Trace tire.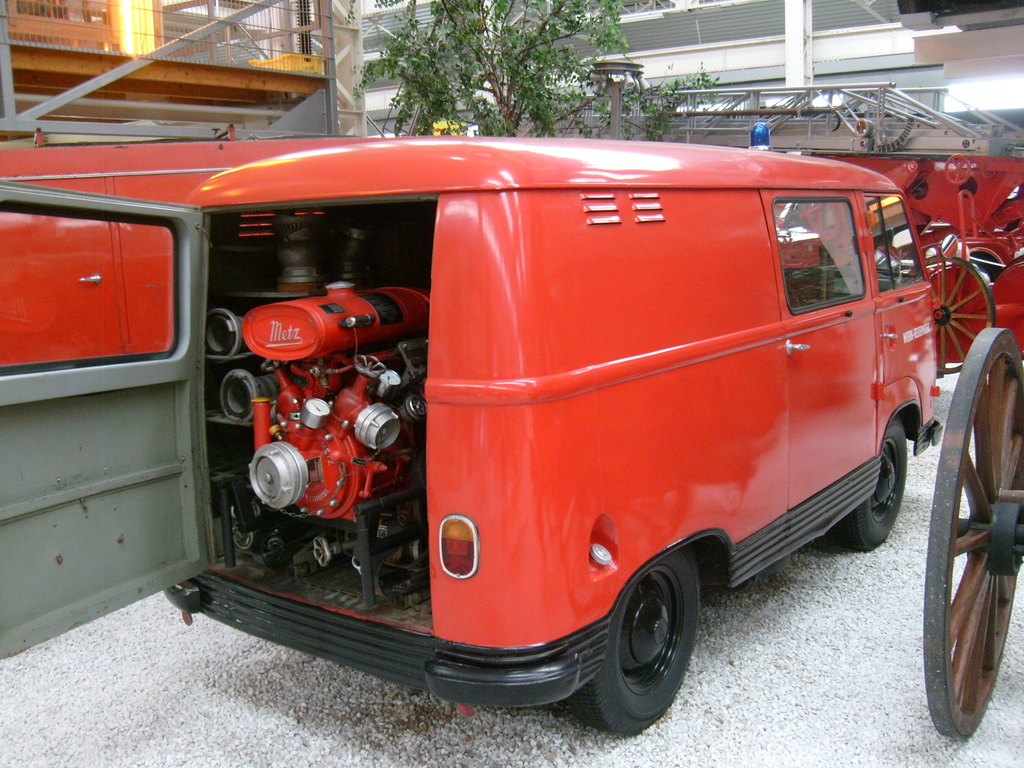
Traced to 581:566:714:736.
